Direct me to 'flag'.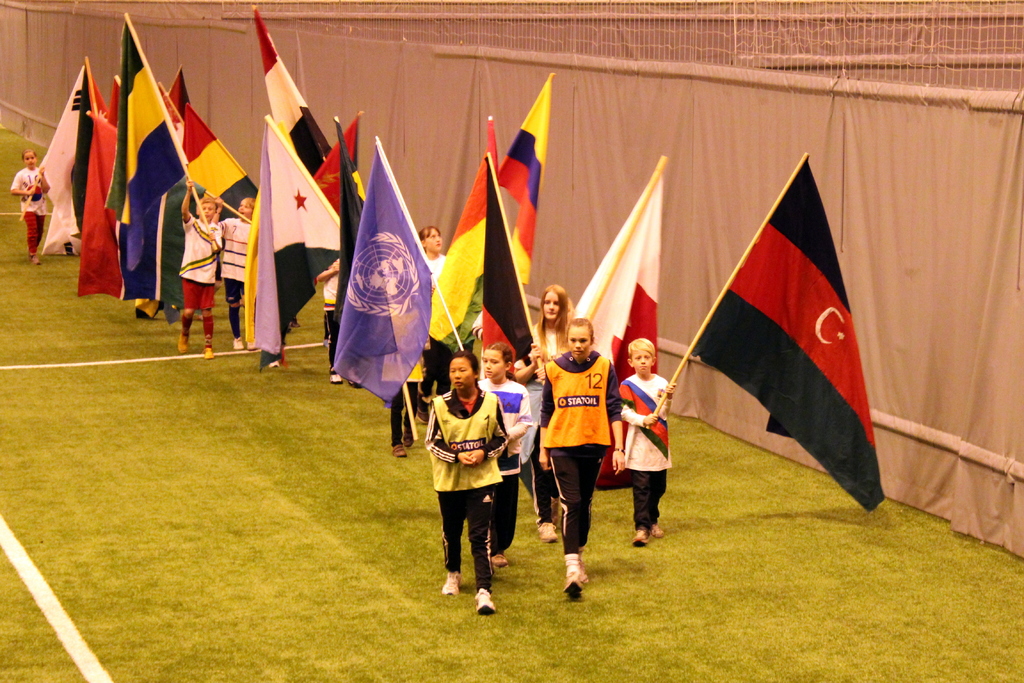
Direction: crop(694, 155, 862, 483).
